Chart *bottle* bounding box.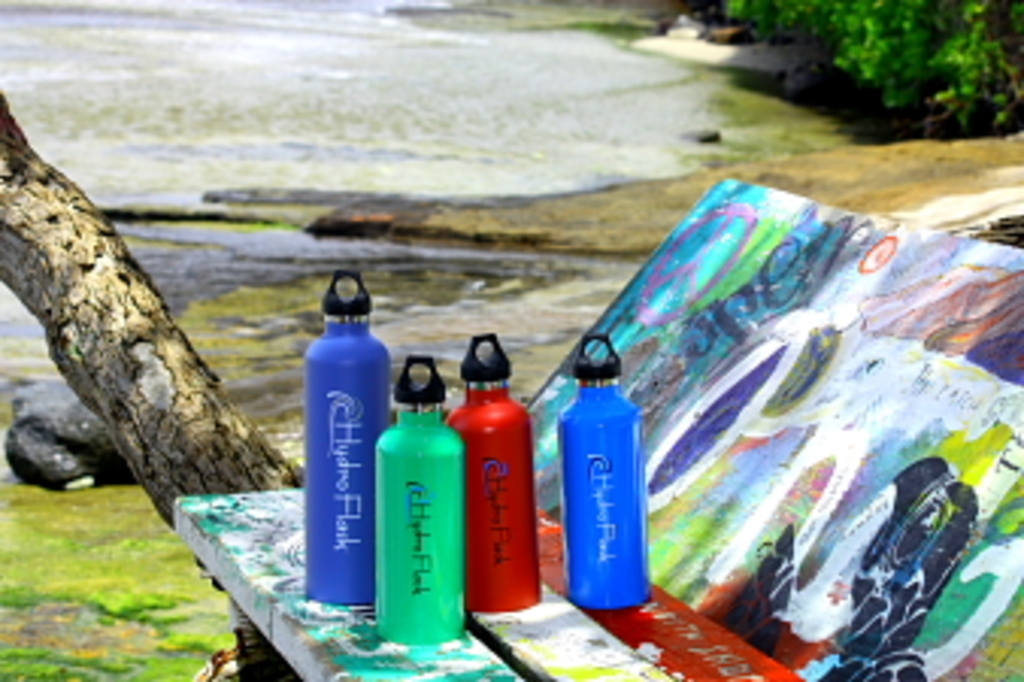
Charted: [297, 267, 400, 606].
